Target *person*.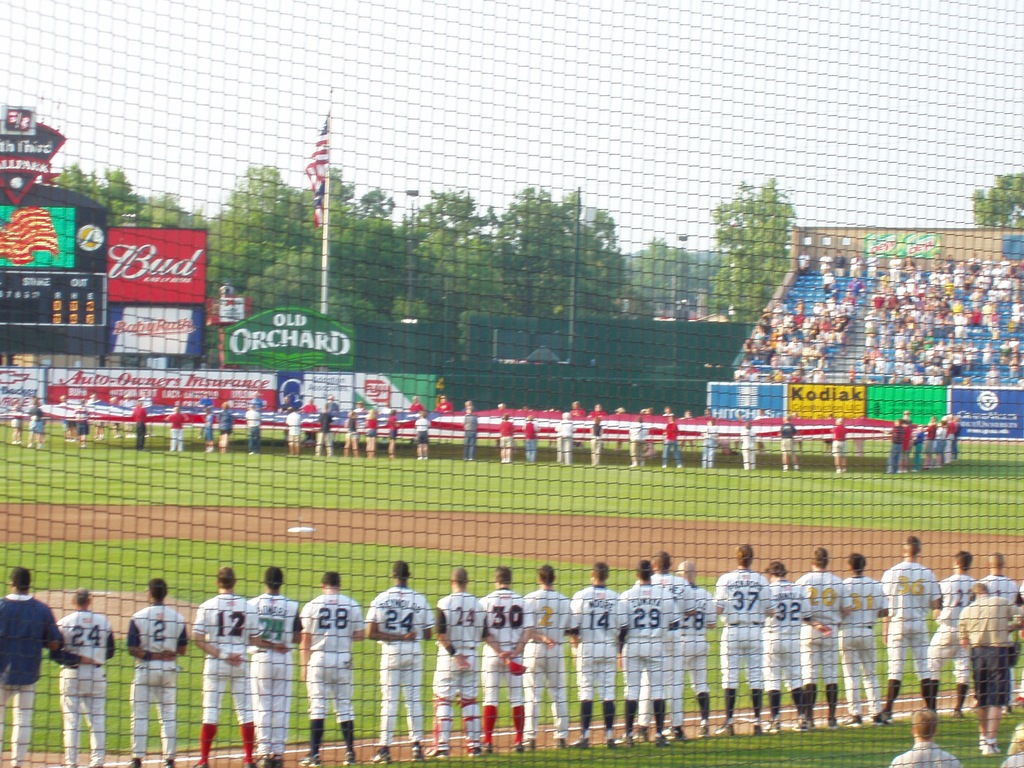
Target region: 927:553:976:713.
